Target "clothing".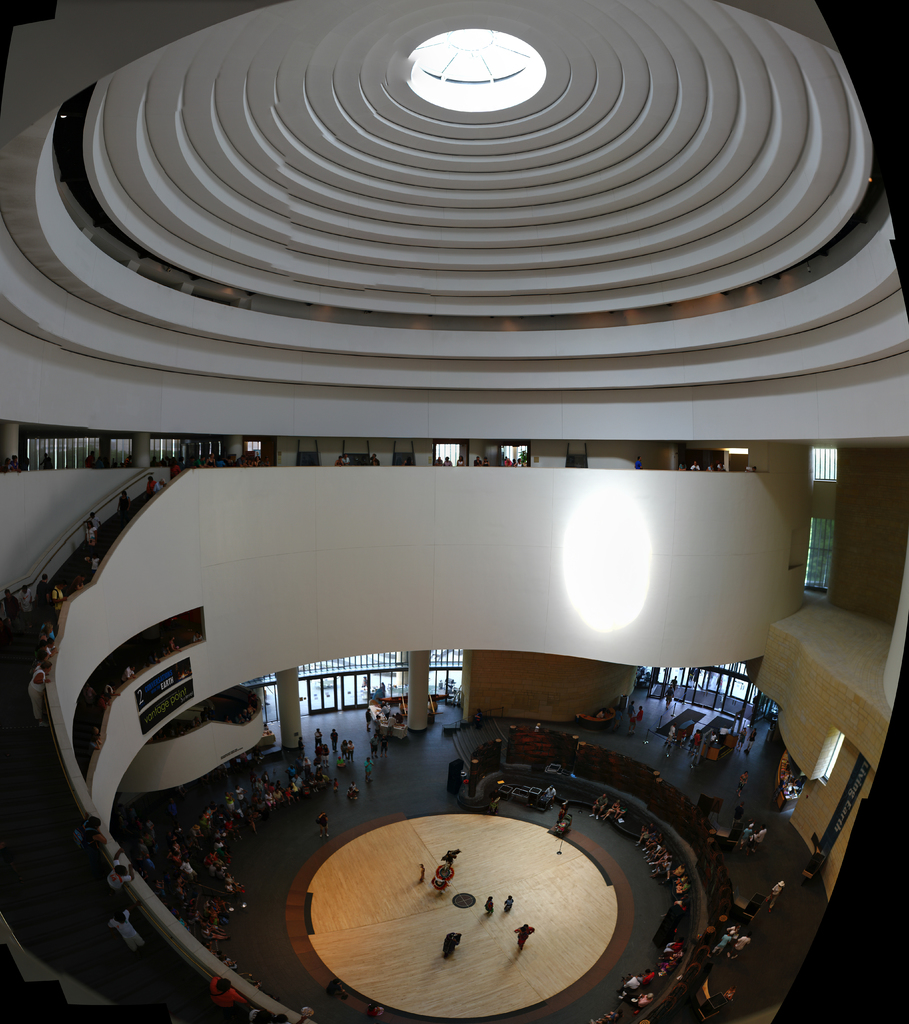
Target region: bbox(385, 719, 393, 731).
